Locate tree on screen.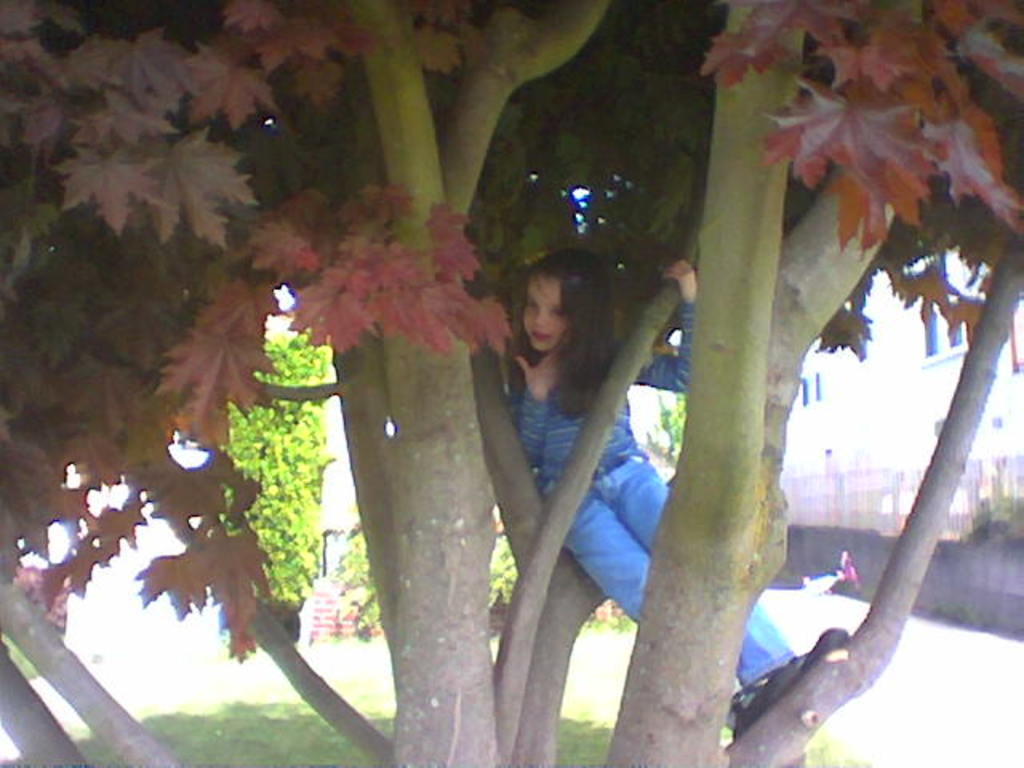
On screen at 83, 10, 1021, 717.
